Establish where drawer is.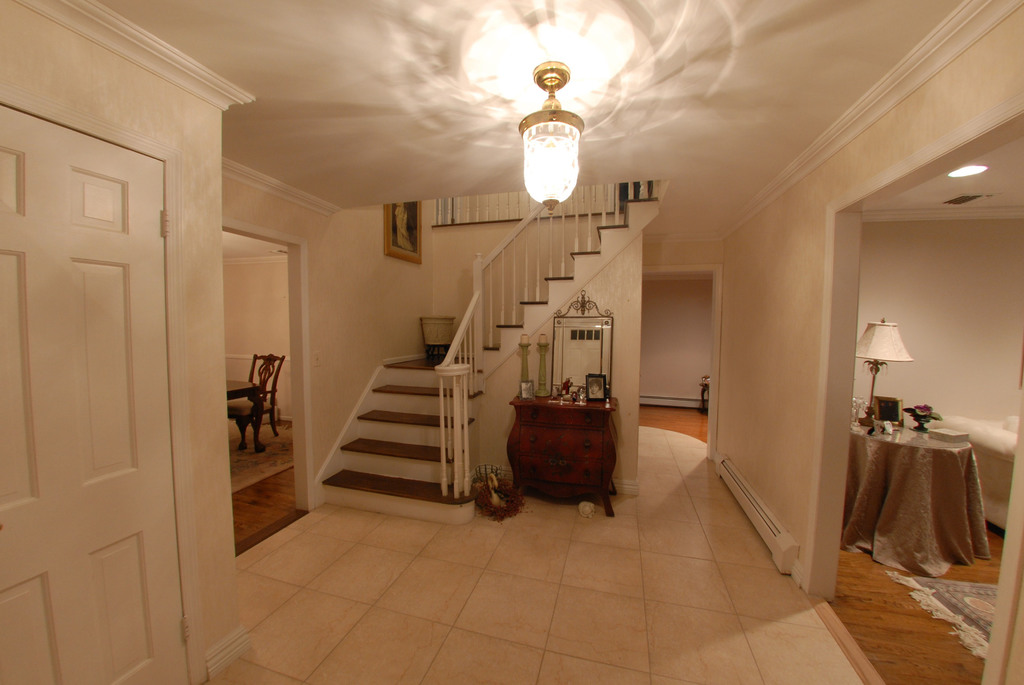
Established at bbox=(522, 408, 604, 427).
